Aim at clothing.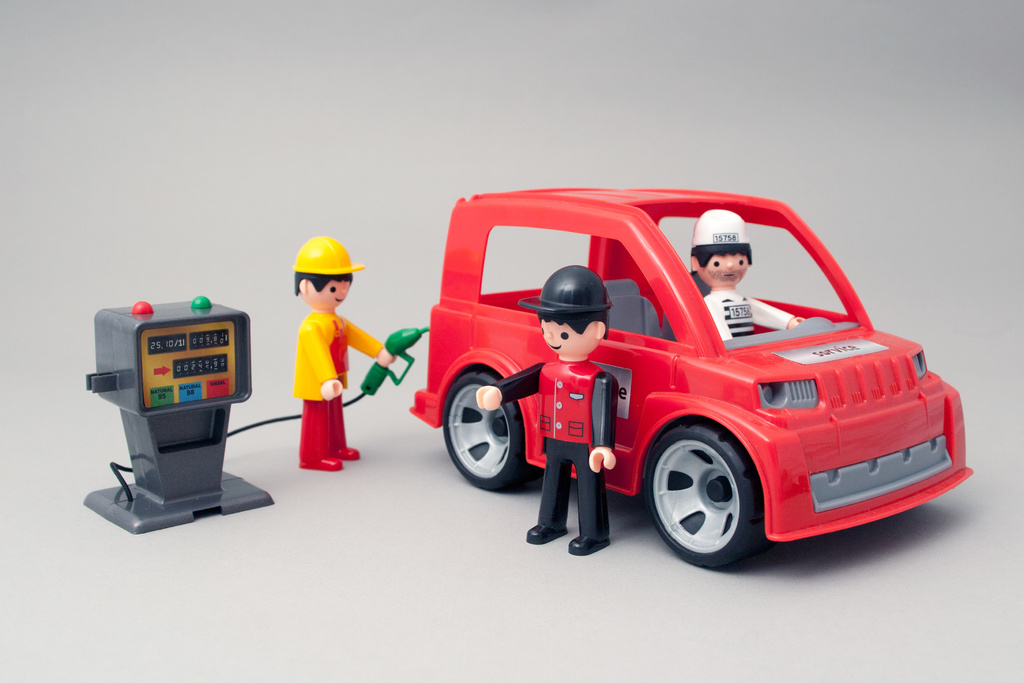
Aimed at bbox=[701, 285, 803, 340].
